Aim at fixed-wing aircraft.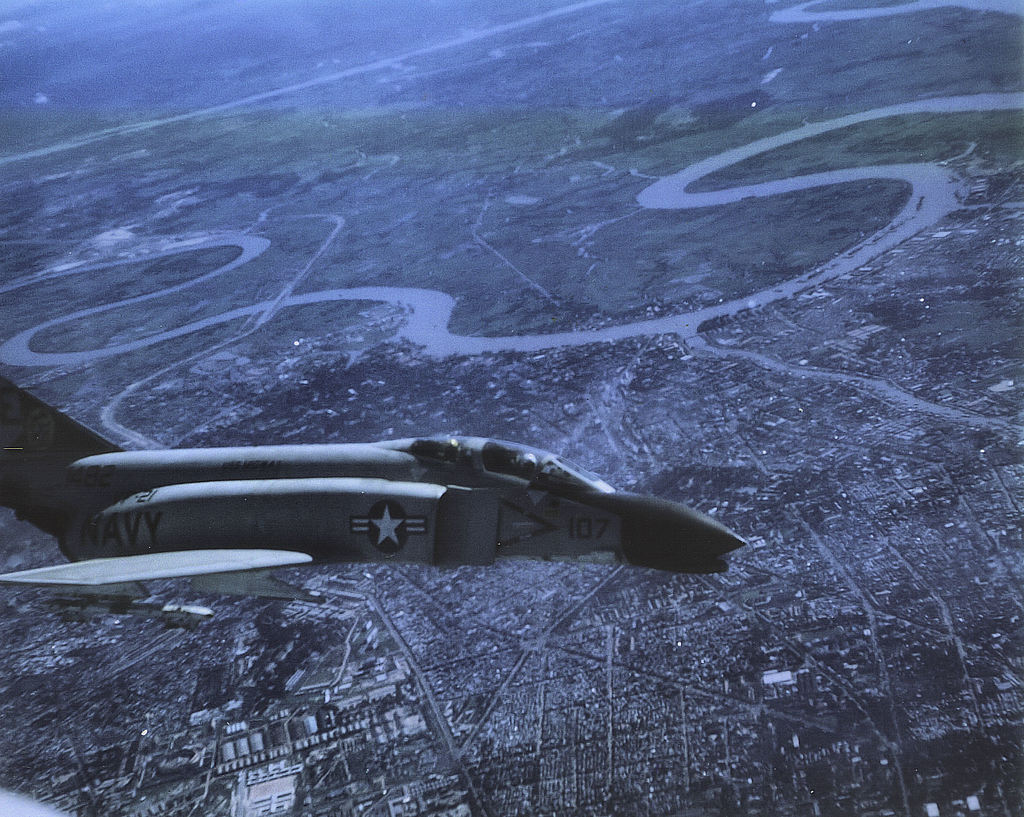
Aimed at locate(0, 362, 758, 586).
